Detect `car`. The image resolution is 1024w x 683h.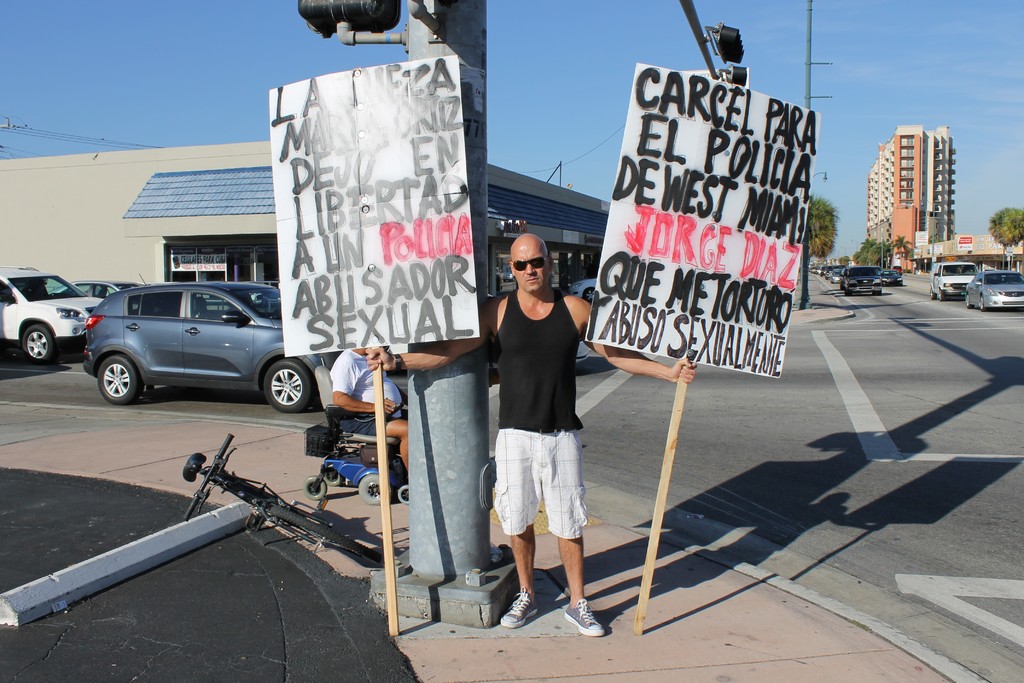
x1=881 y1=270 x2=902 y2=288.
